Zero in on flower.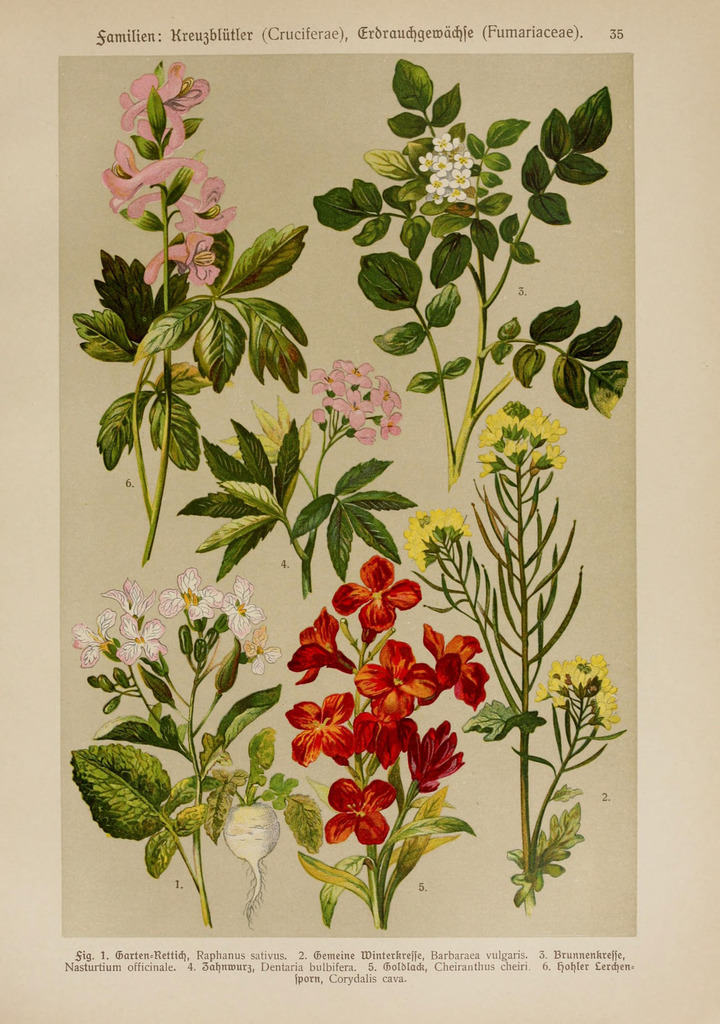
Zeroed in: BBox(475, 393, 566, 478).
